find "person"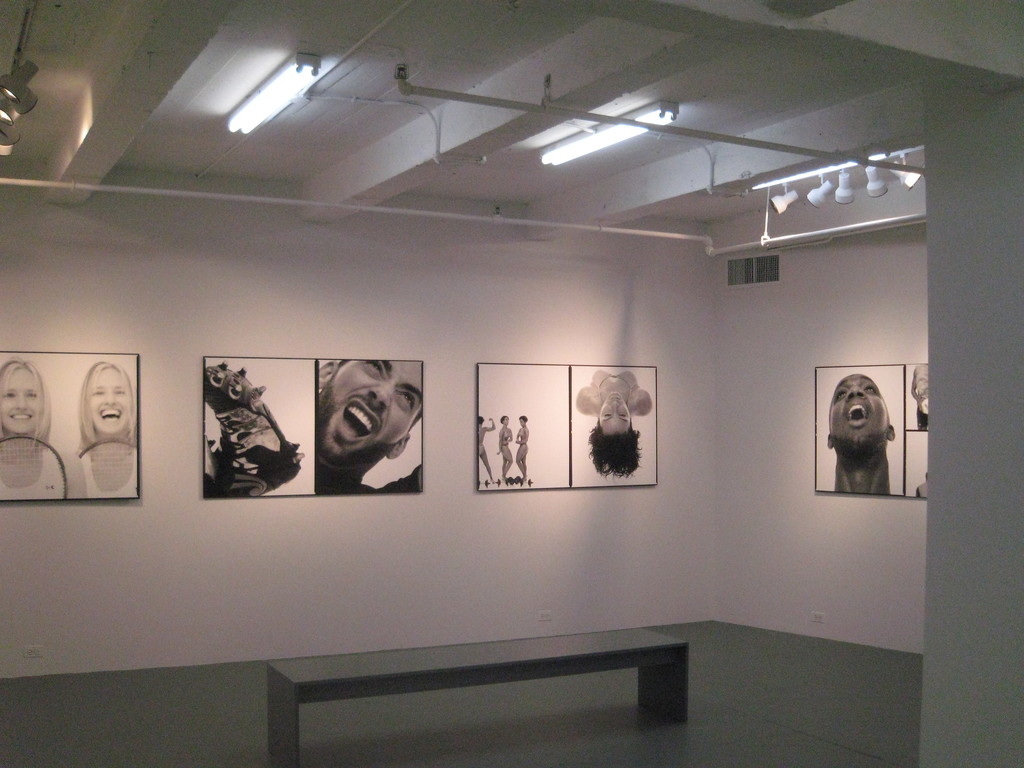
box=[911, 362, 929, 431]
